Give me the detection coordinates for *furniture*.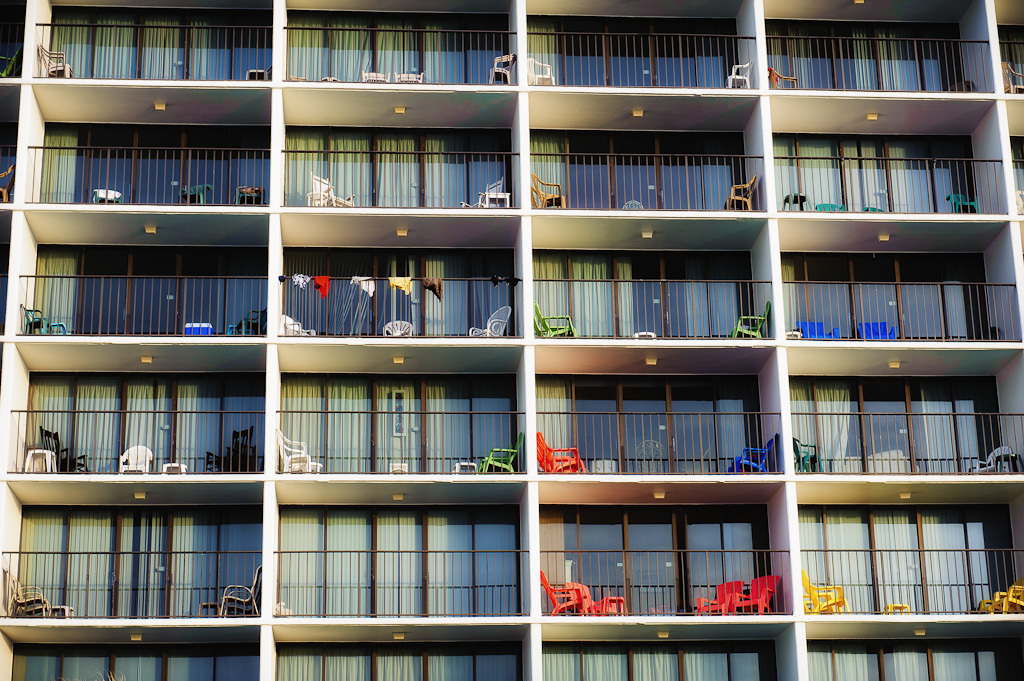
x1=119 y1=443 x2=154 y2=475.
